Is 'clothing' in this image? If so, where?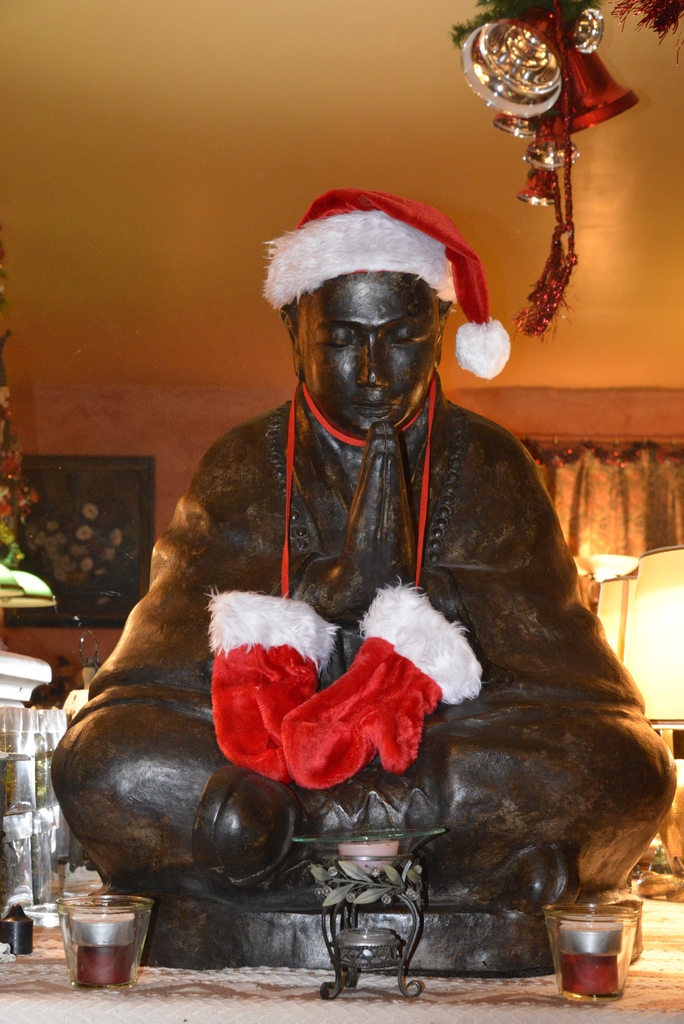
Yes, at box=[47, 396, 678, 886].
